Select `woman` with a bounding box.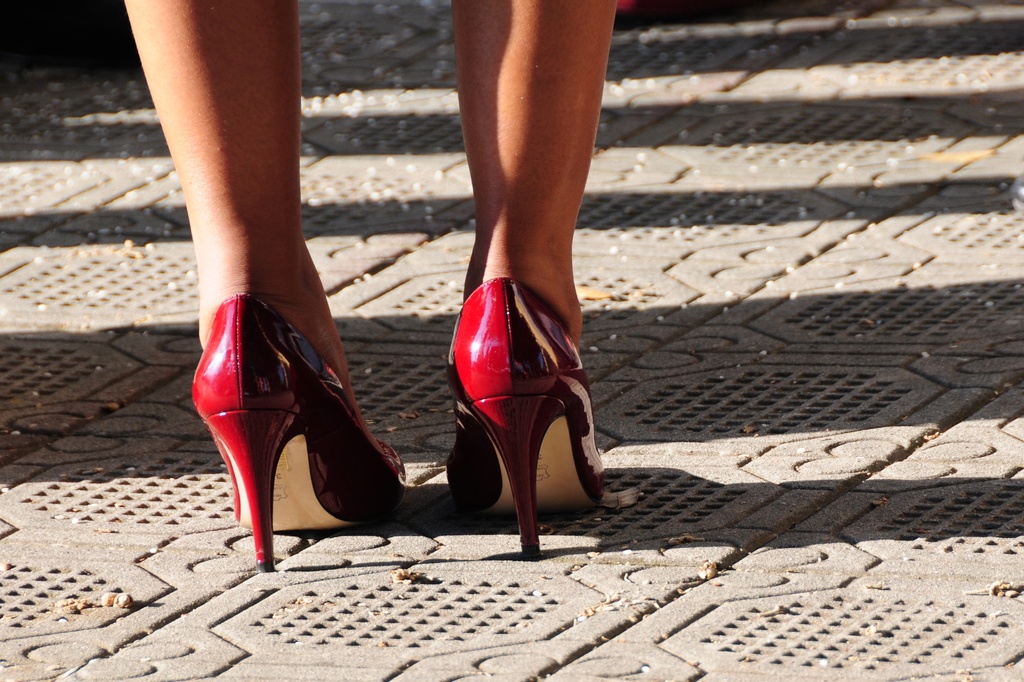
locate(119, 1, 619, 580).
